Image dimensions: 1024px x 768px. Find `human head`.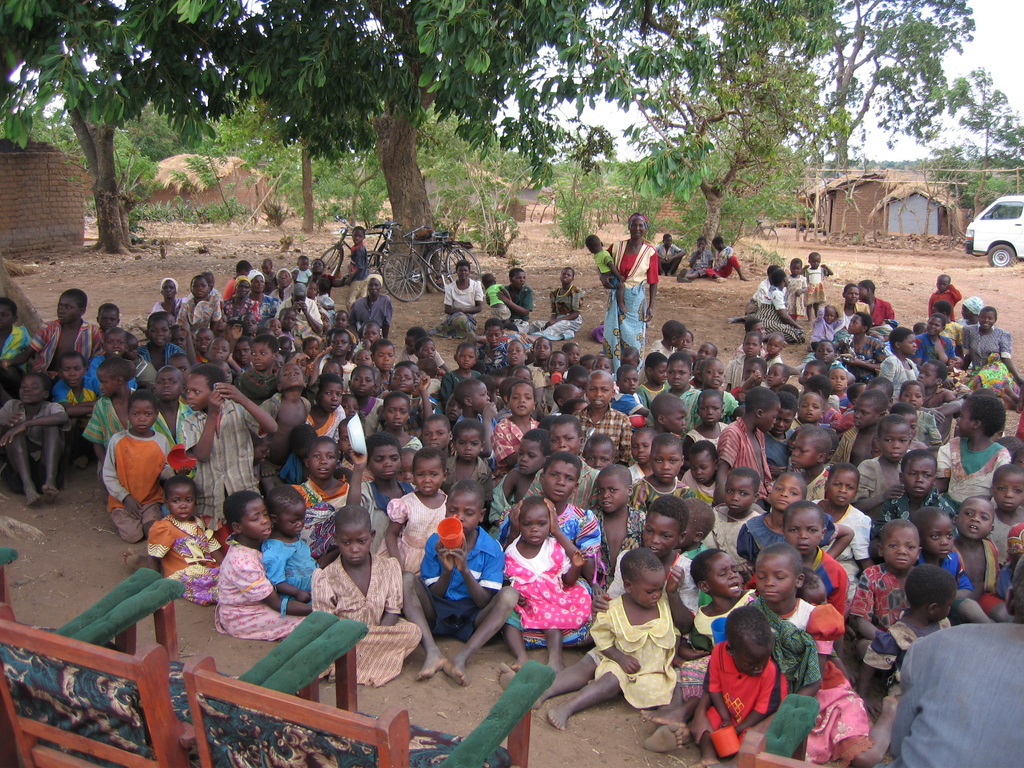
[798,569,828,605].
